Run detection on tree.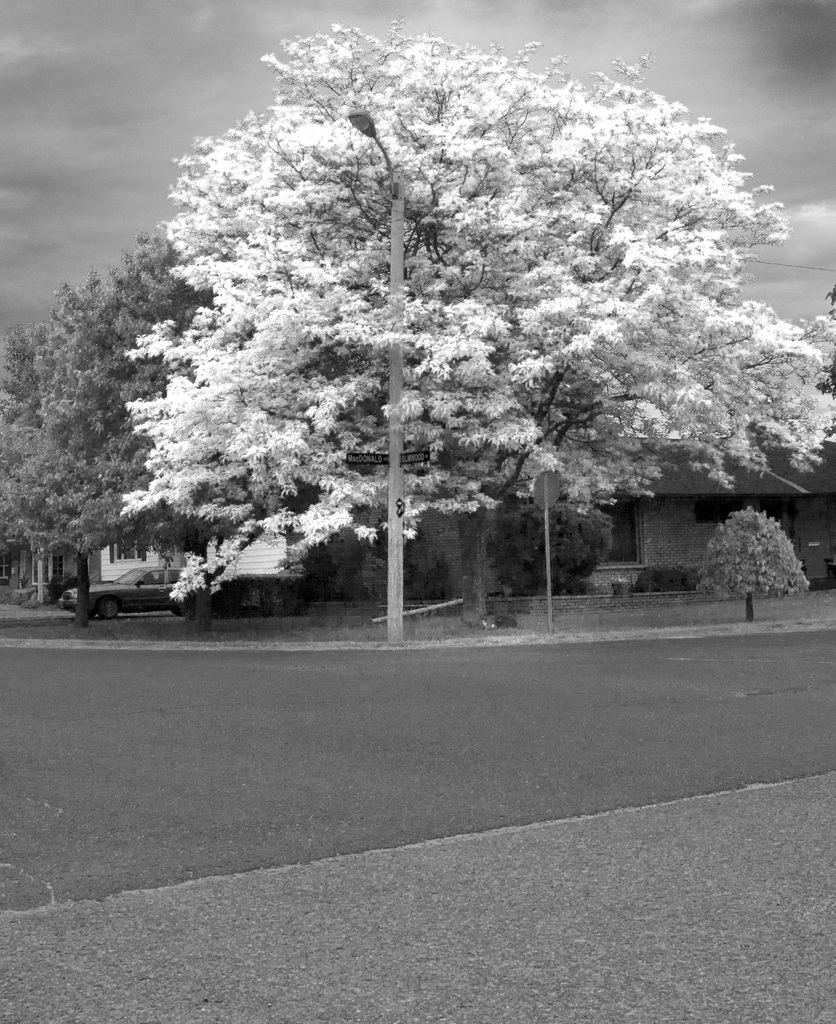
Result: left=696, top=500, right=801, bottom=634.
